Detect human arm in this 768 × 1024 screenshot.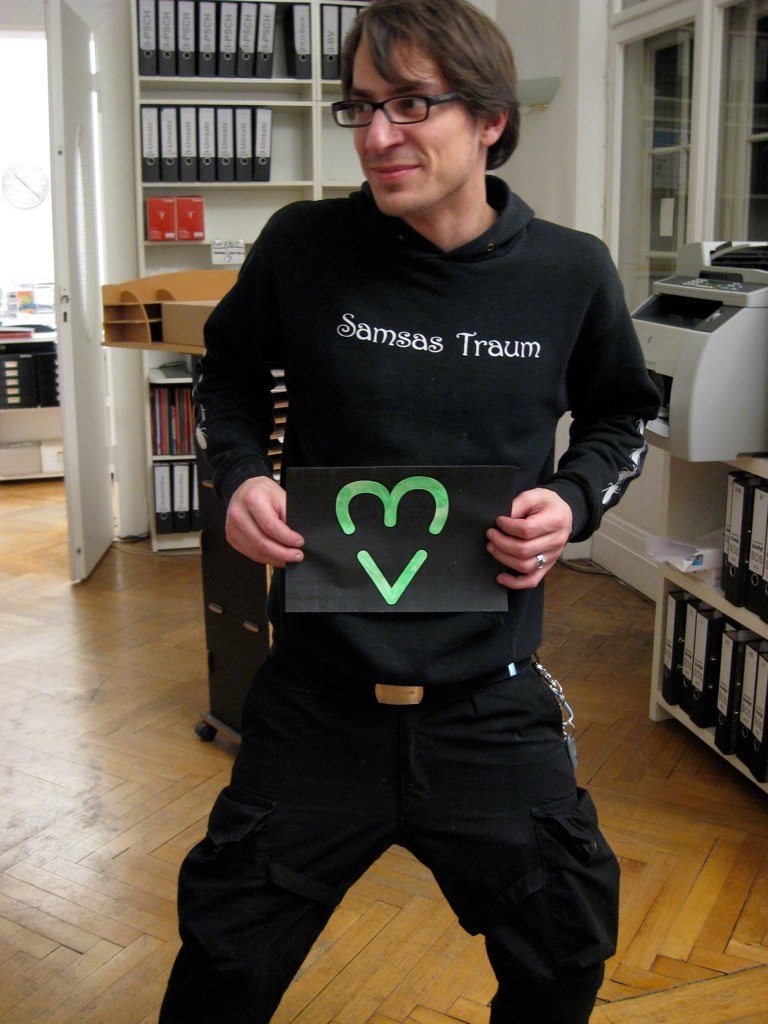
Detection: 488, 239, 655, 591.
